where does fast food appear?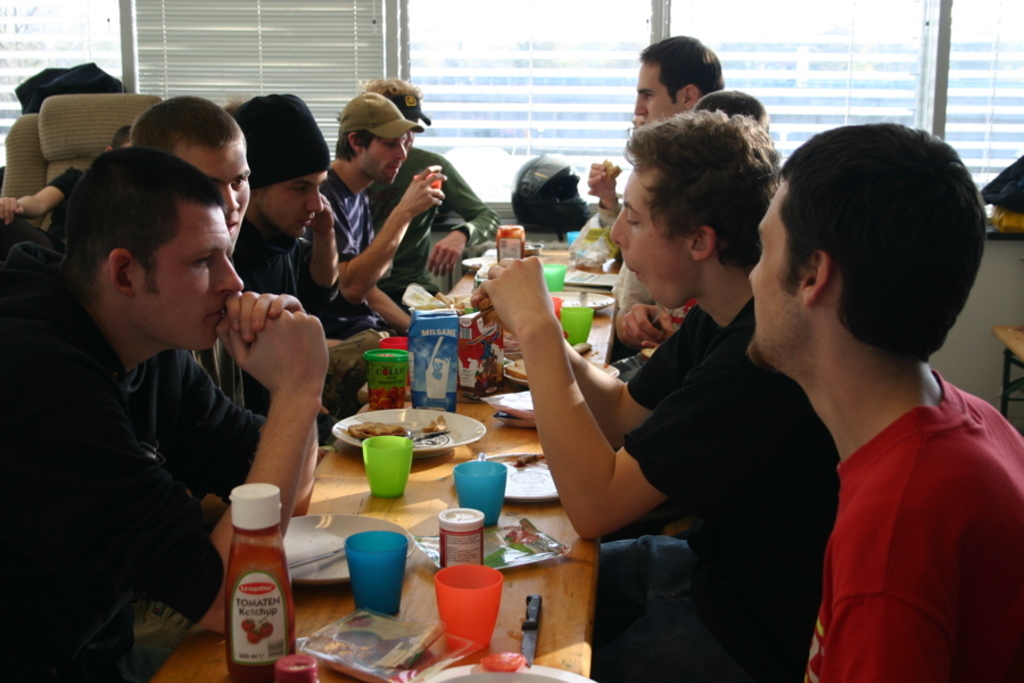
Appears at crop(498, 355, 525, 376).
